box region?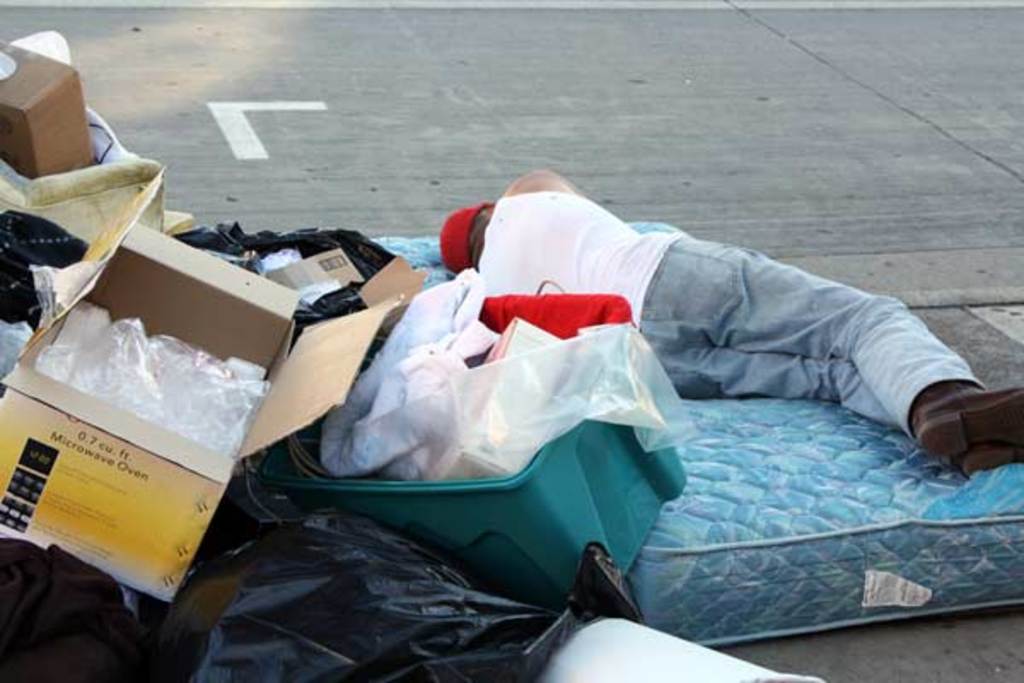
241, 302, 689, 610
